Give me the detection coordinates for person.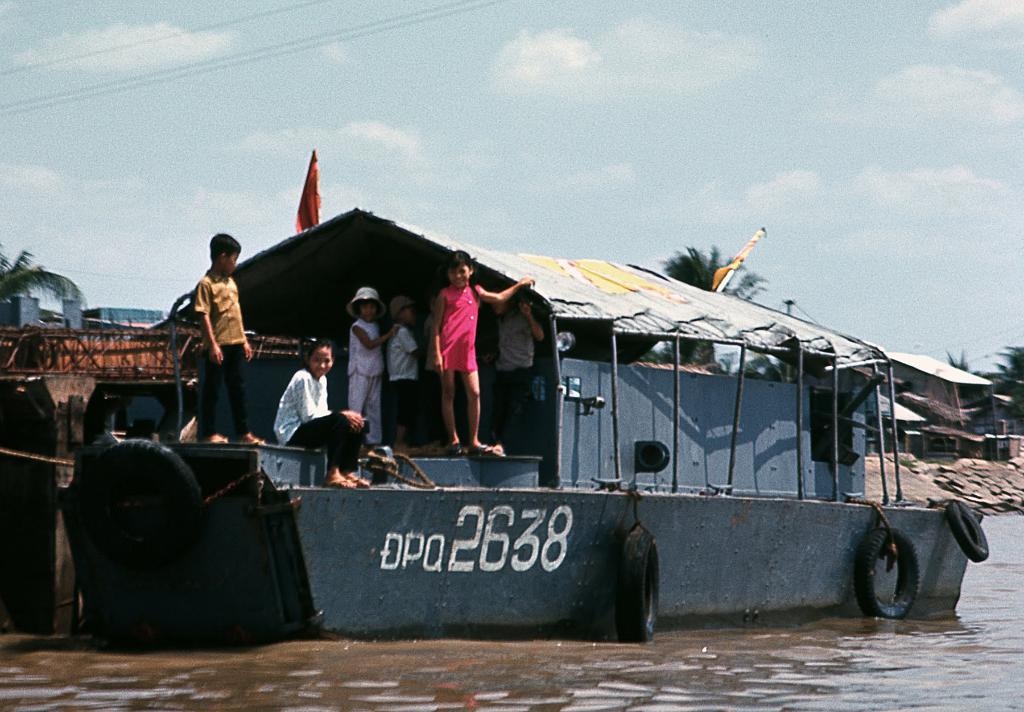
(268,330,375,488).
